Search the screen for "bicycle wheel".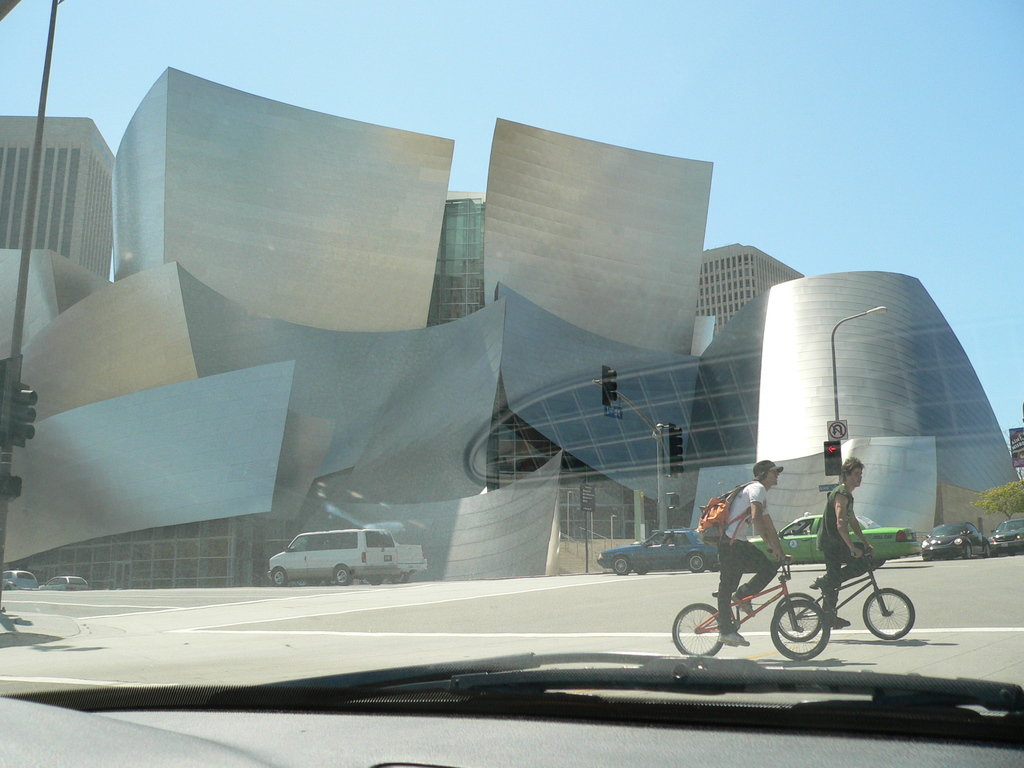
Found at 769/598/826/659.
